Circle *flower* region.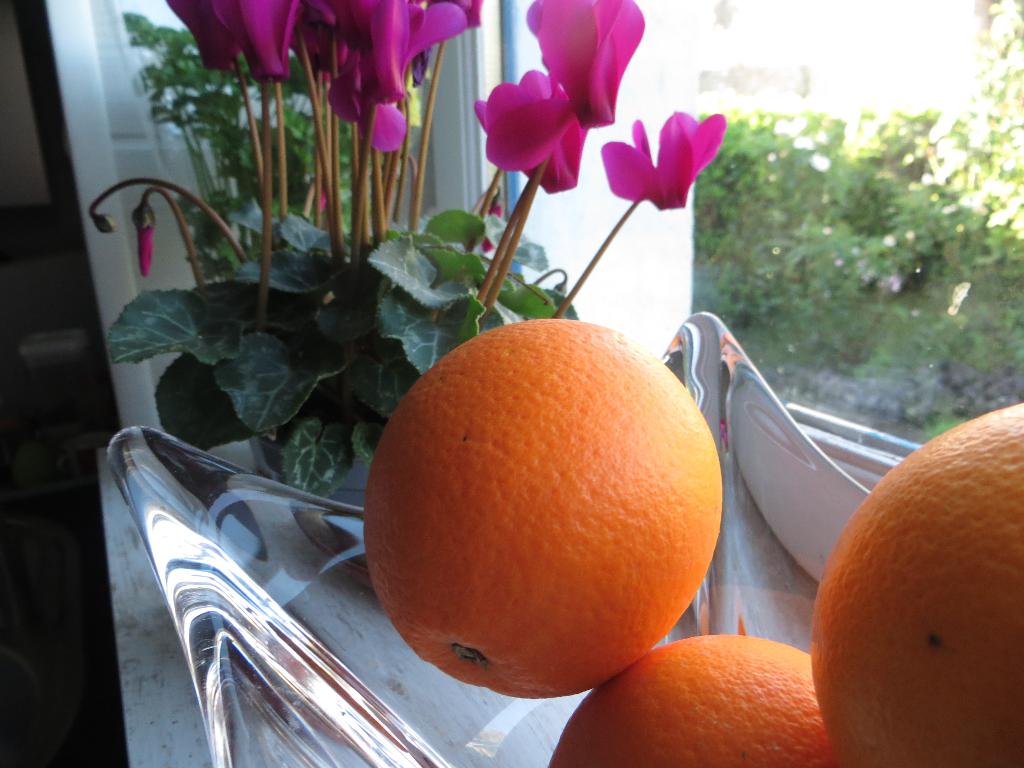
Region: <region>523, 2, 673, 134</region>.
